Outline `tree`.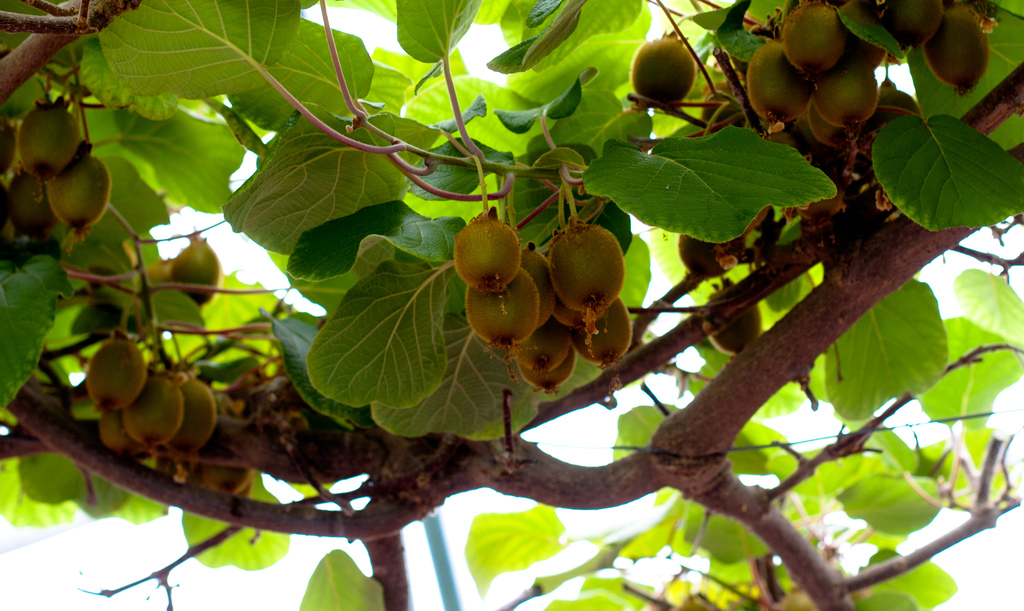
Outline: box=[0, 0, 1023, 610].
